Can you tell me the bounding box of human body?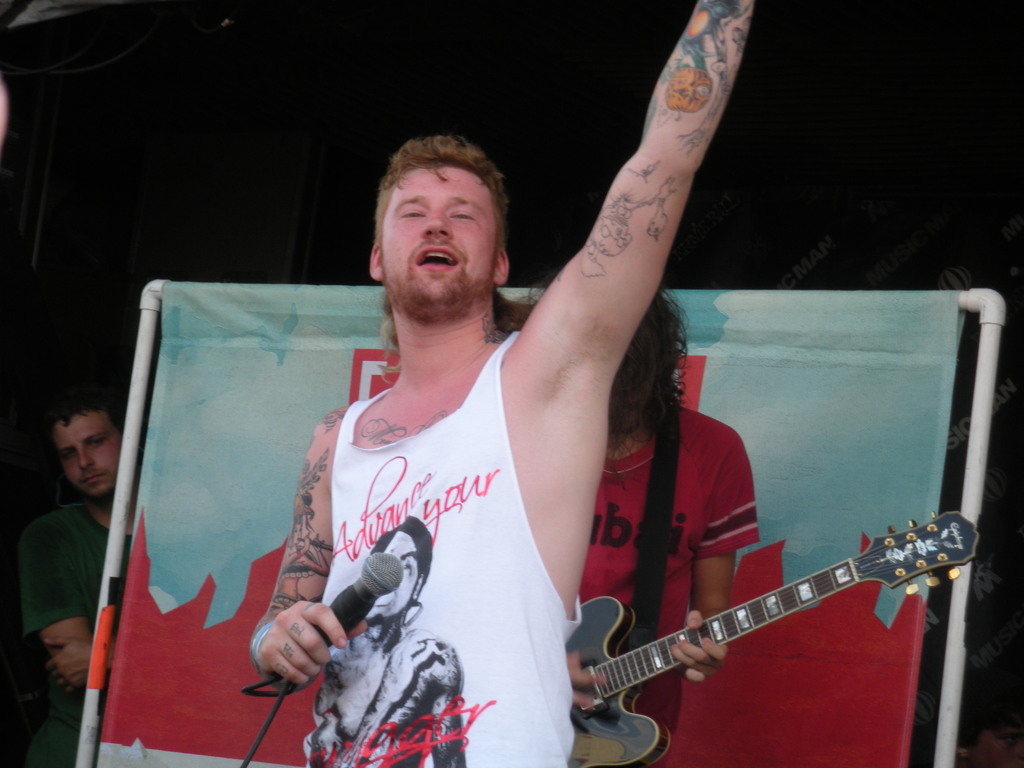
left=12, top=365, right=120, bottom=716.
